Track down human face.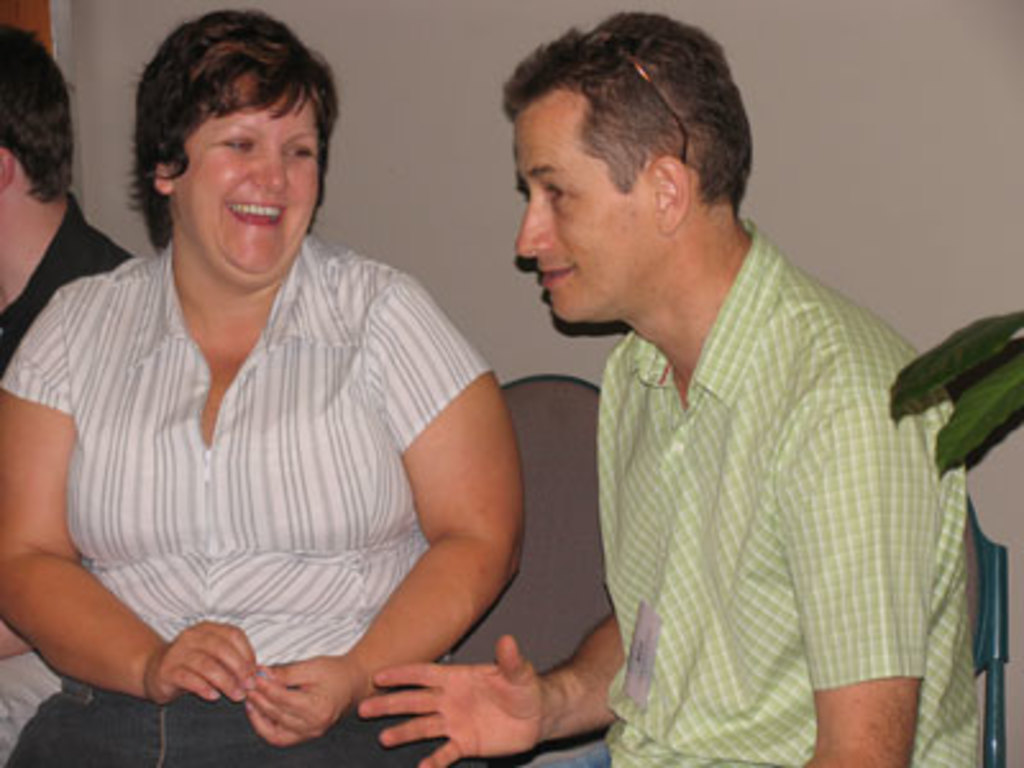
Tracked to 517:92:663:320.
